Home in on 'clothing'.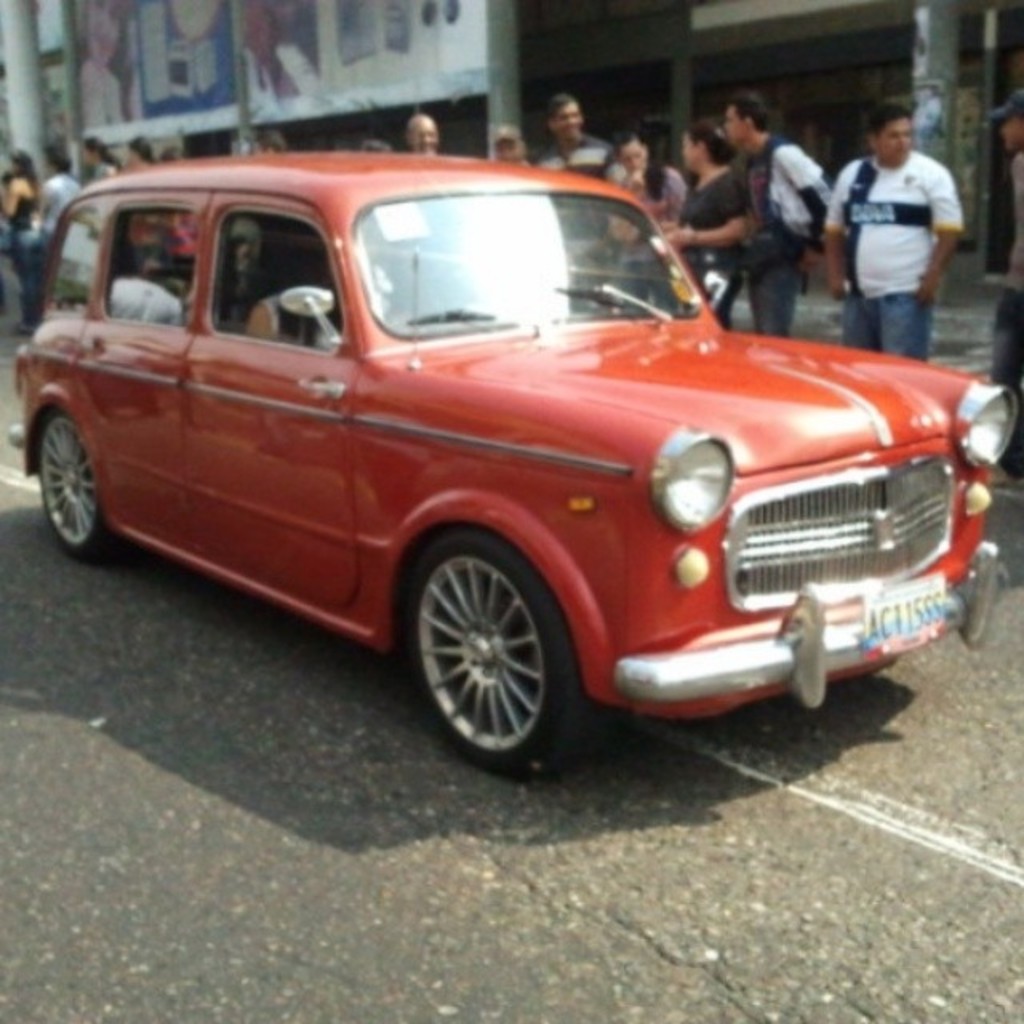
Homed in at rect(554, 134, 616, 186).
